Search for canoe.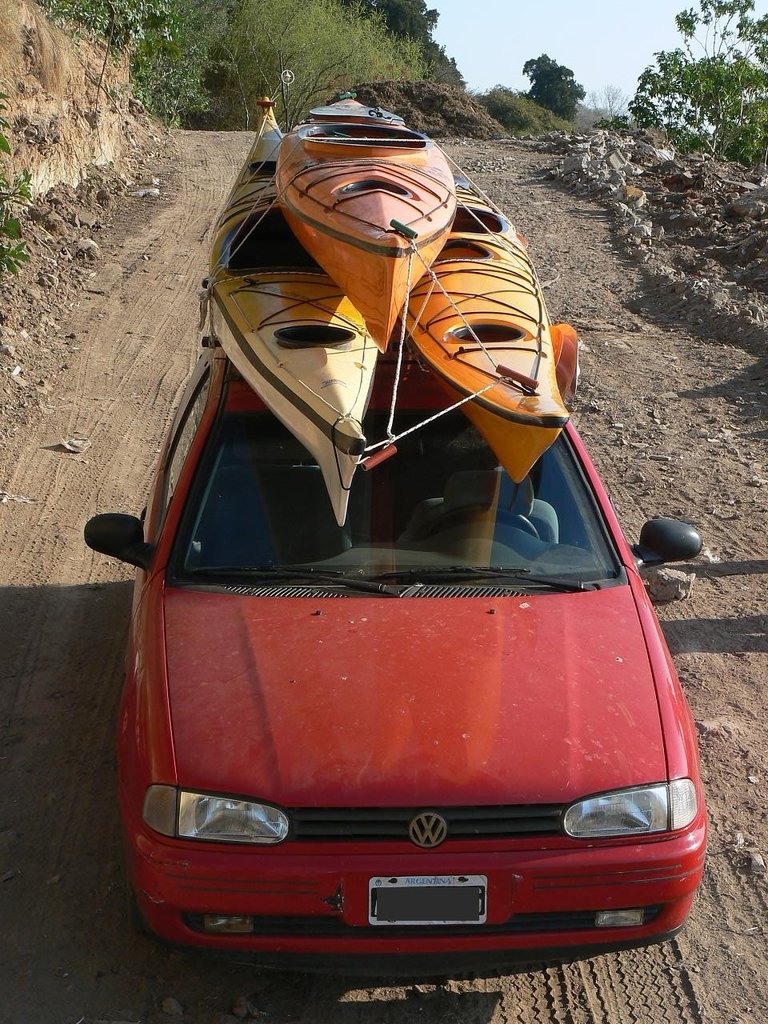
Found at bbox=[204, 94, 378, 529].
